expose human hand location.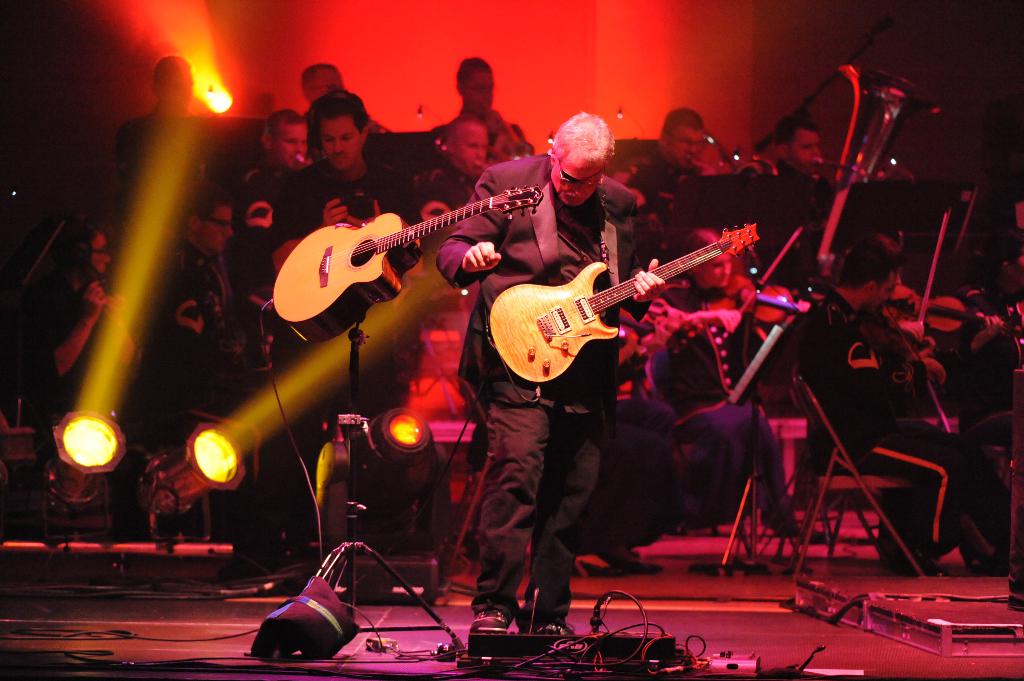
Exposed at bbox=(916, 339, 938, 359).
